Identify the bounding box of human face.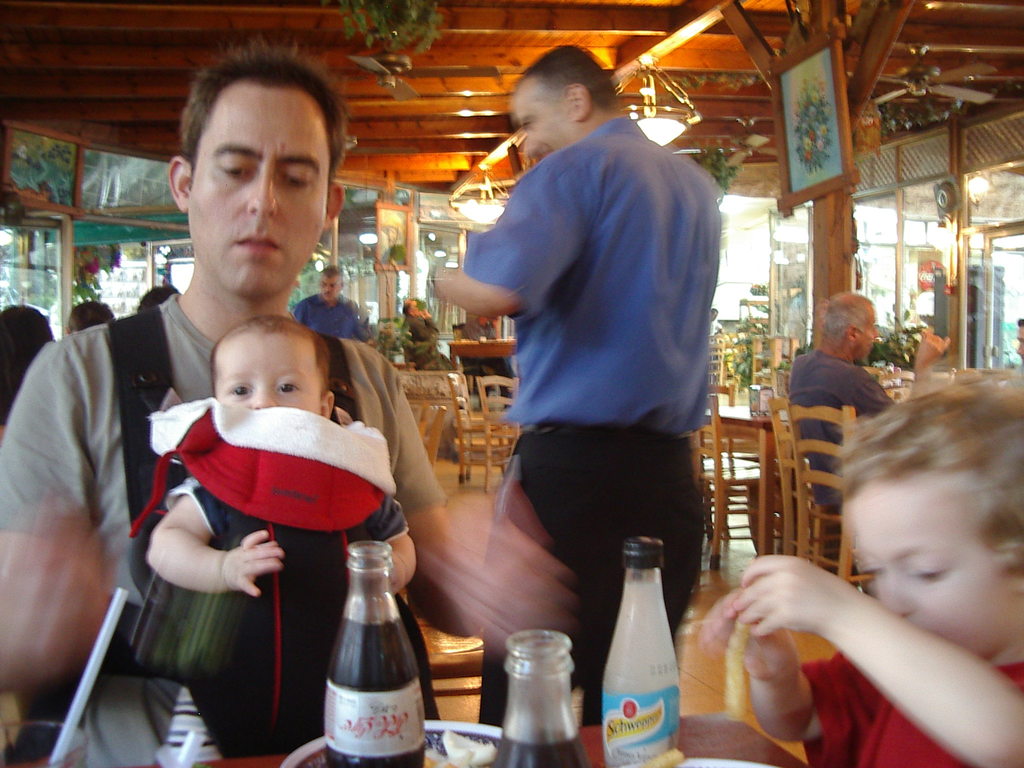
{"left": 214, "top": 333, "right": 324, "bottom": 417}.
